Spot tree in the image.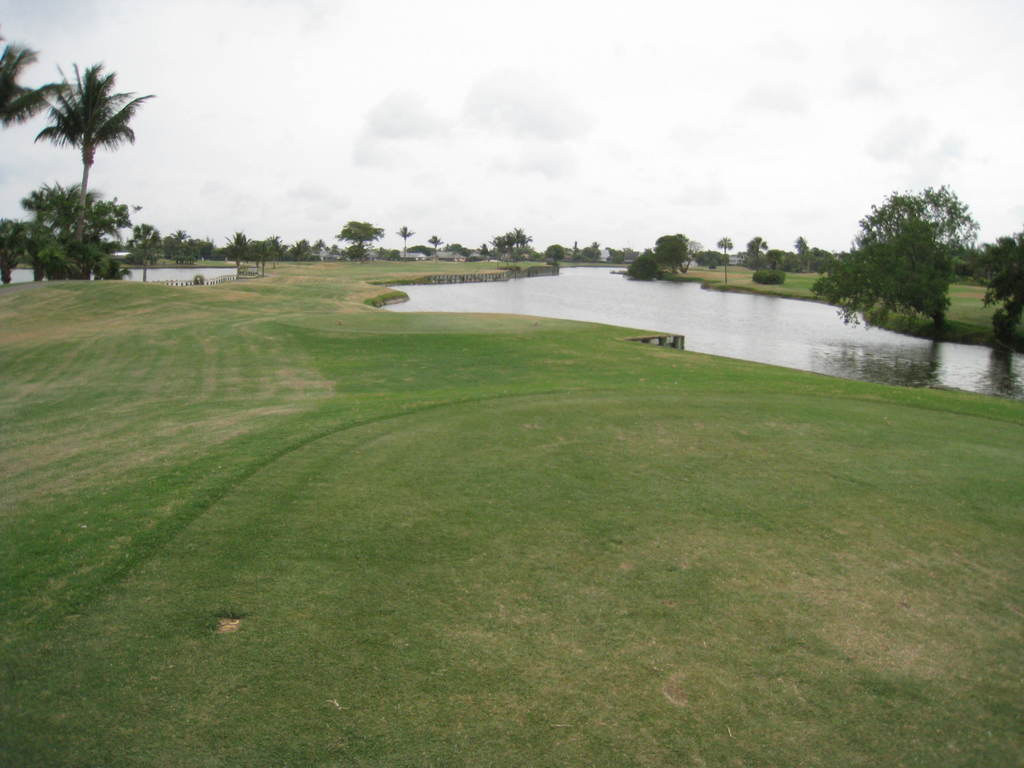
tree found at [985,232,1023,352].
